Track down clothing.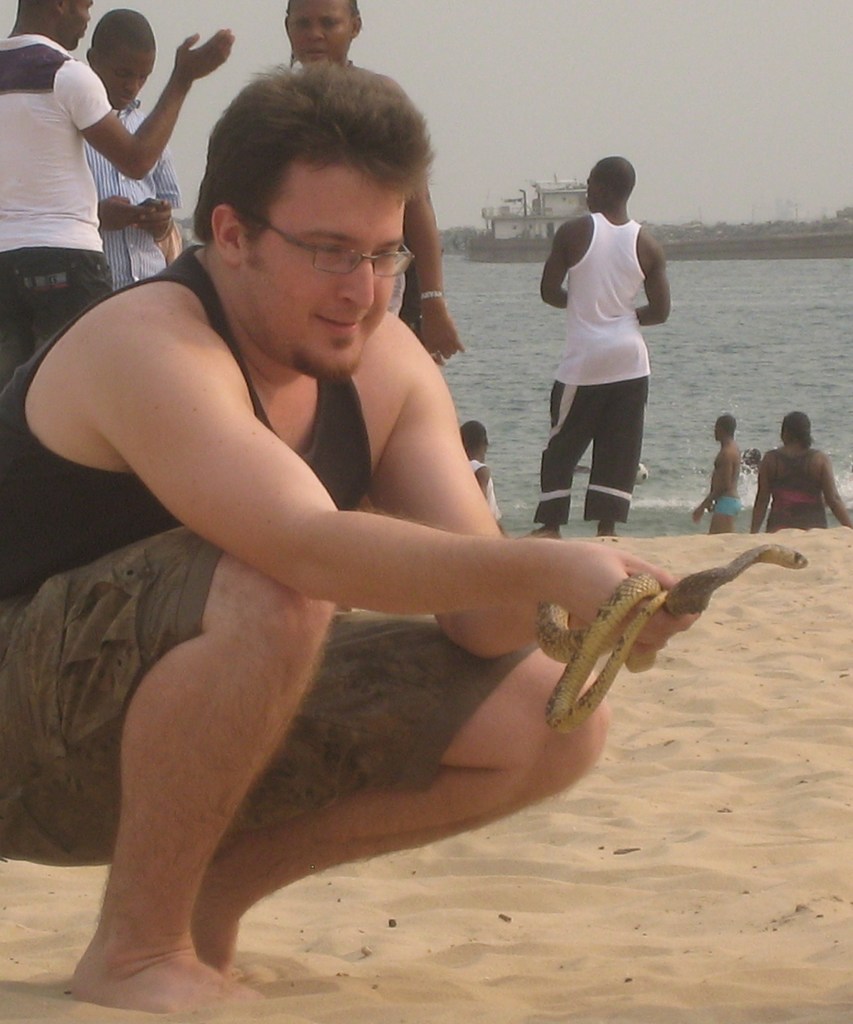
Tracked to (0,29,122,373).
